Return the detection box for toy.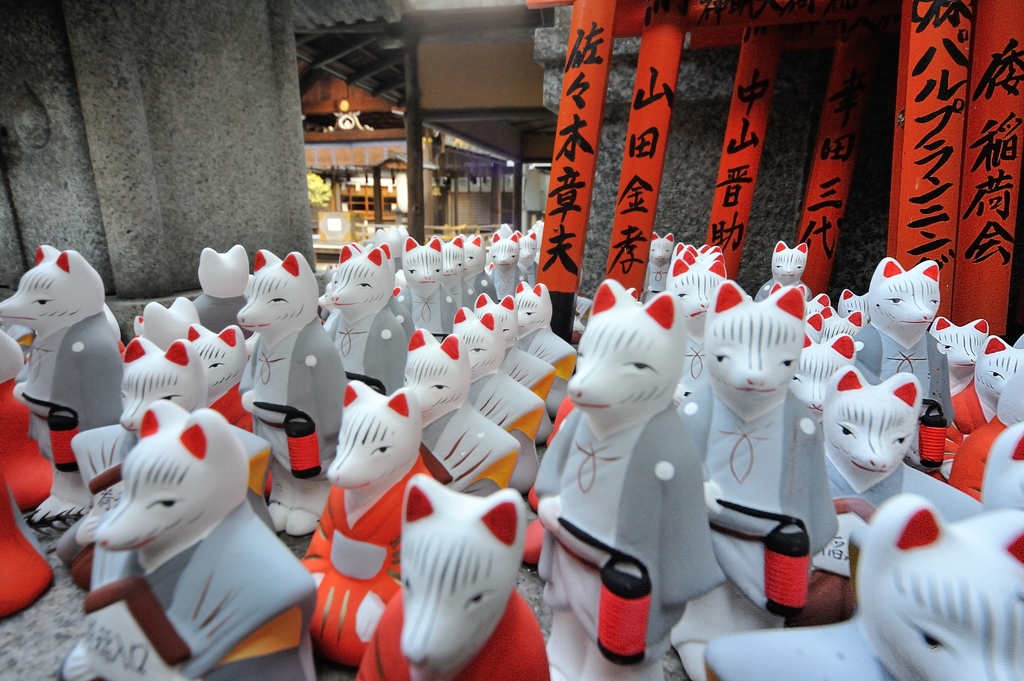
rect(681, 247, 719, 271).
